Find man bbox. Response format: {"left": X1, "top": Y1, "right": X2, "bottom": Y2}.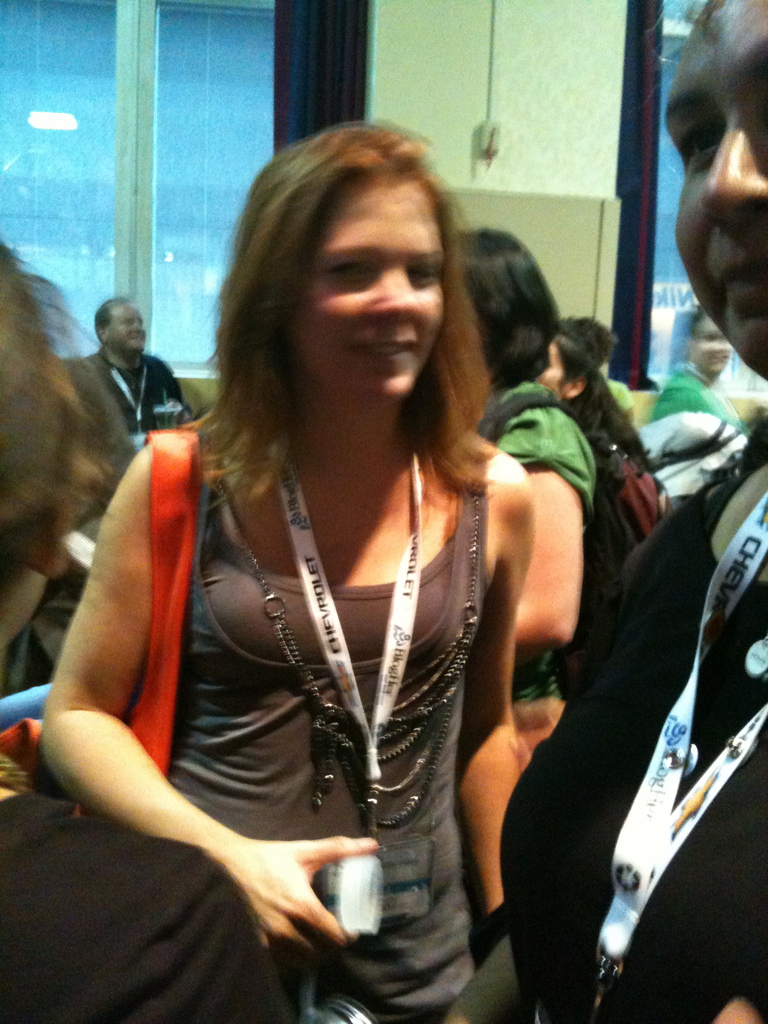
{"left": 555, "top": 310, "right": 637, "bottom": 428}.
